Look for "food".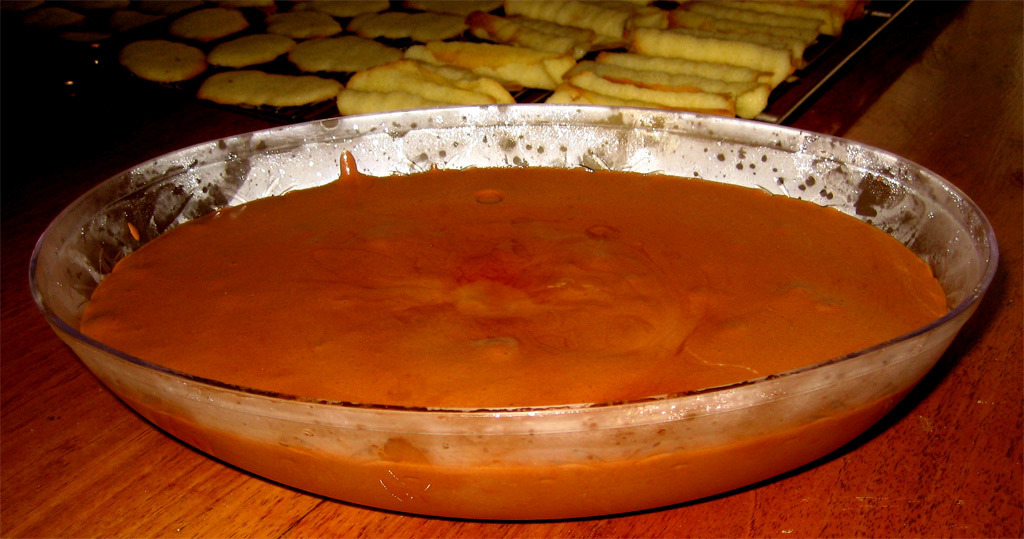
Found: pyautogui.locateOnScreen(415, 0, 499, 18).
